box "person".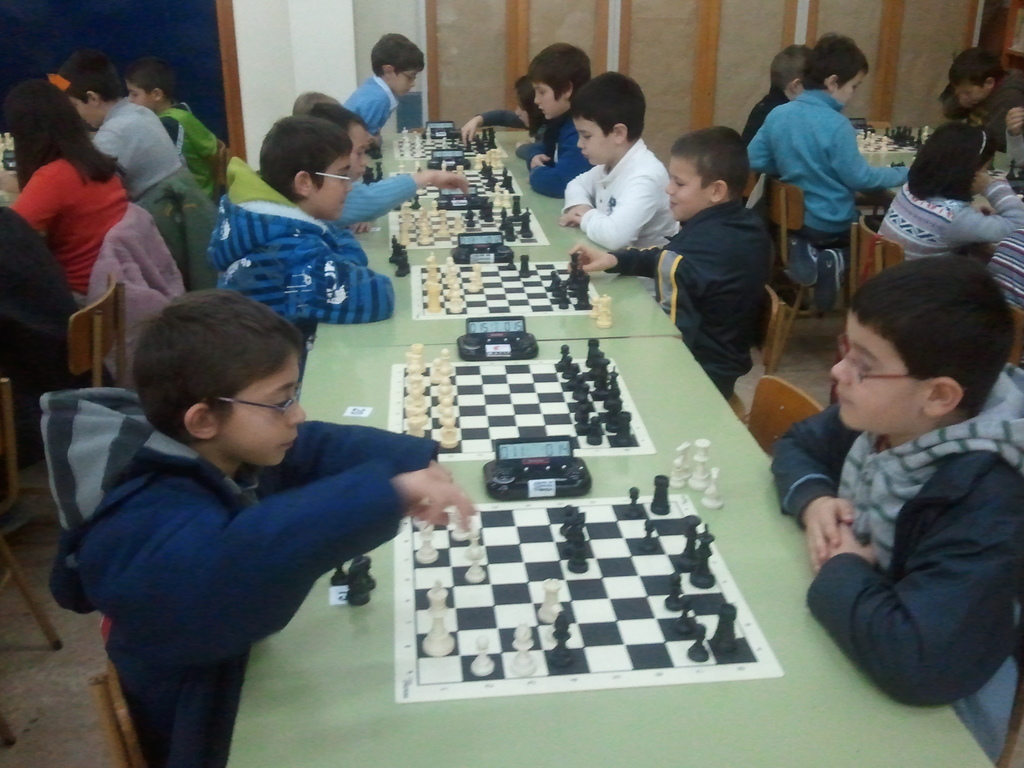
<region>63, 45, 200, 270</region>.
